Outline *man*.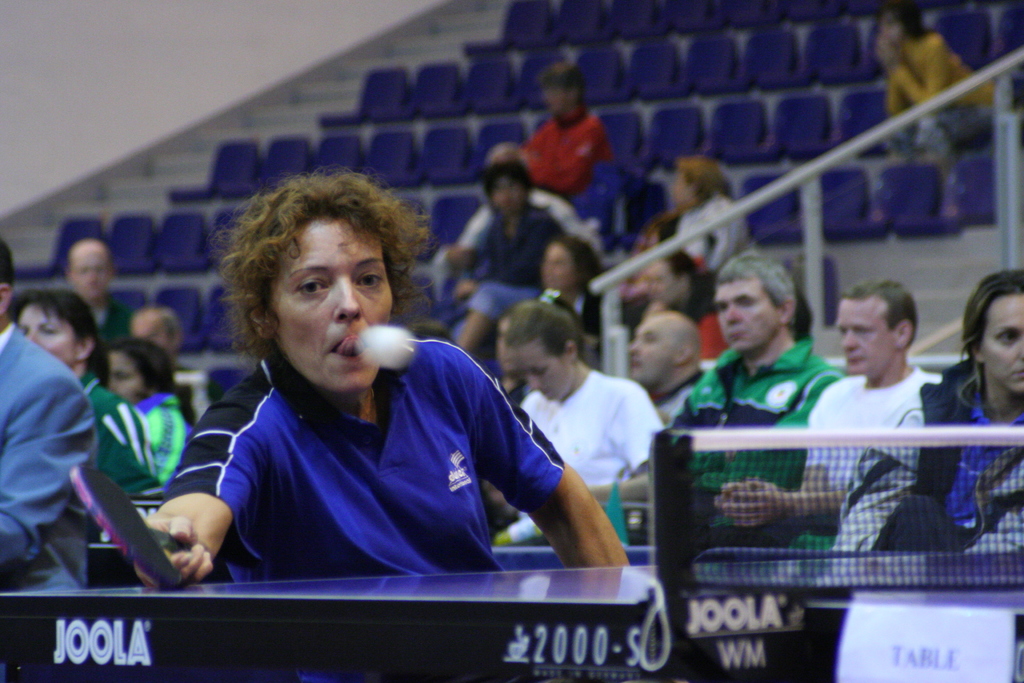
Outline: x1=479, y1=60, x2=605, y2=200.
